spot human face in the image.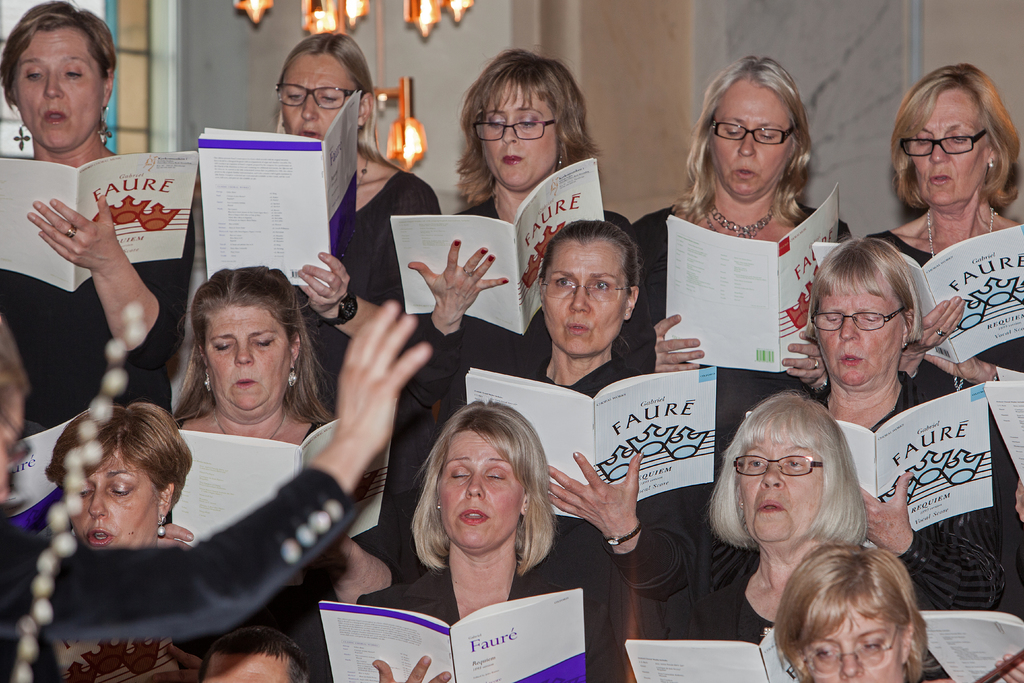
human face found at x1=202, y1=307, x2=294, y2=404.
